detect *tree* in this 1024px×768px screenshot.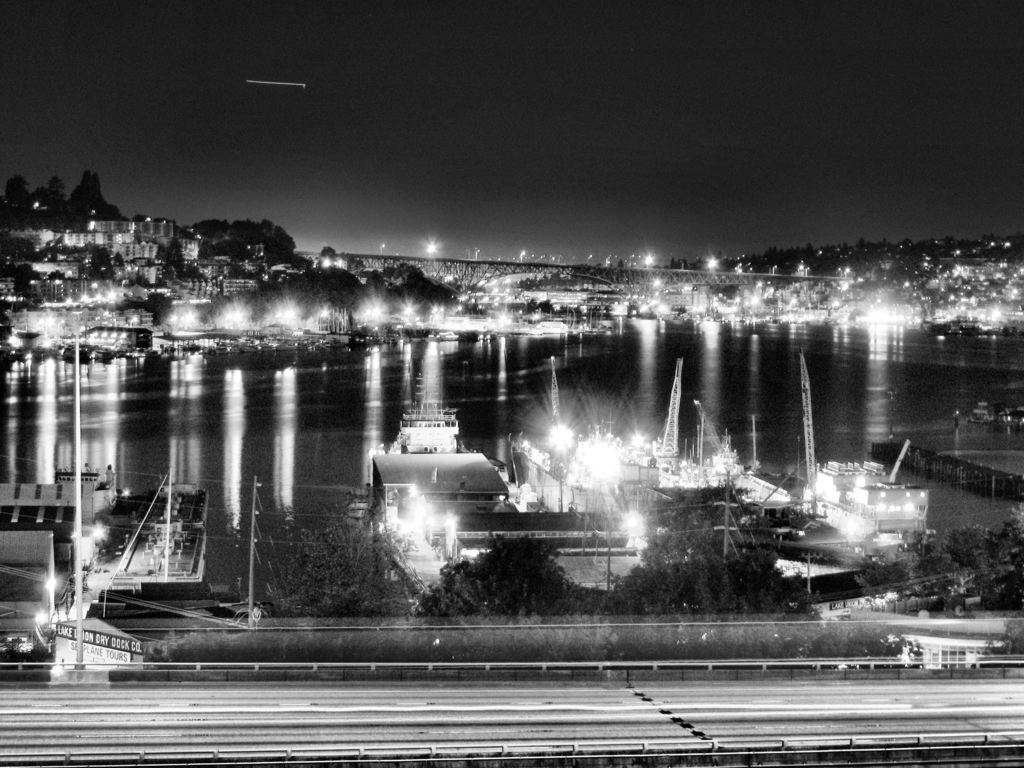
Detection: 251/488/420/620.
